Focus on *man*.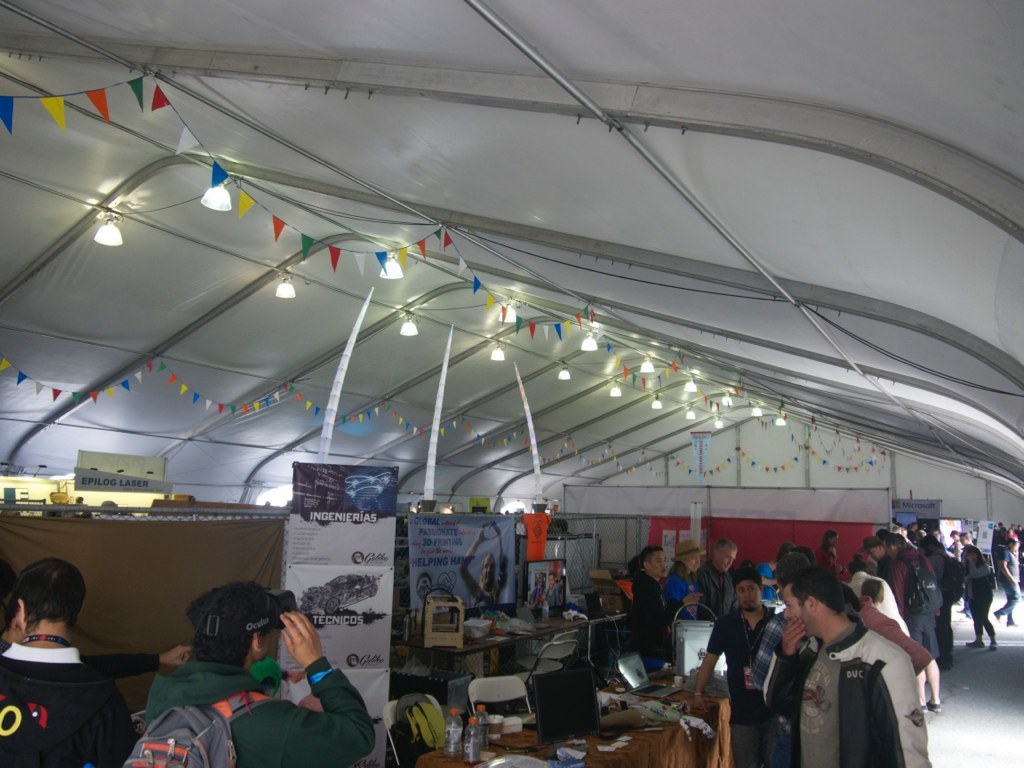
Focused at box(990, 537, 1022, 626).
